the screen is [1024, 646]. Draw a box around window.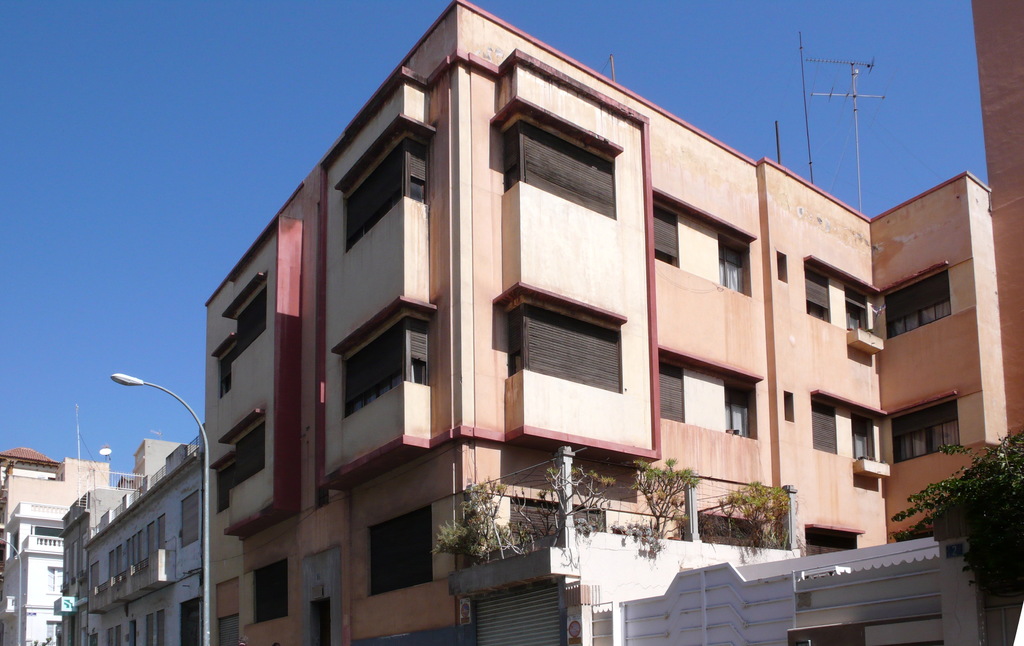
(x1=718, y1=238, x2=743, y2=293).
